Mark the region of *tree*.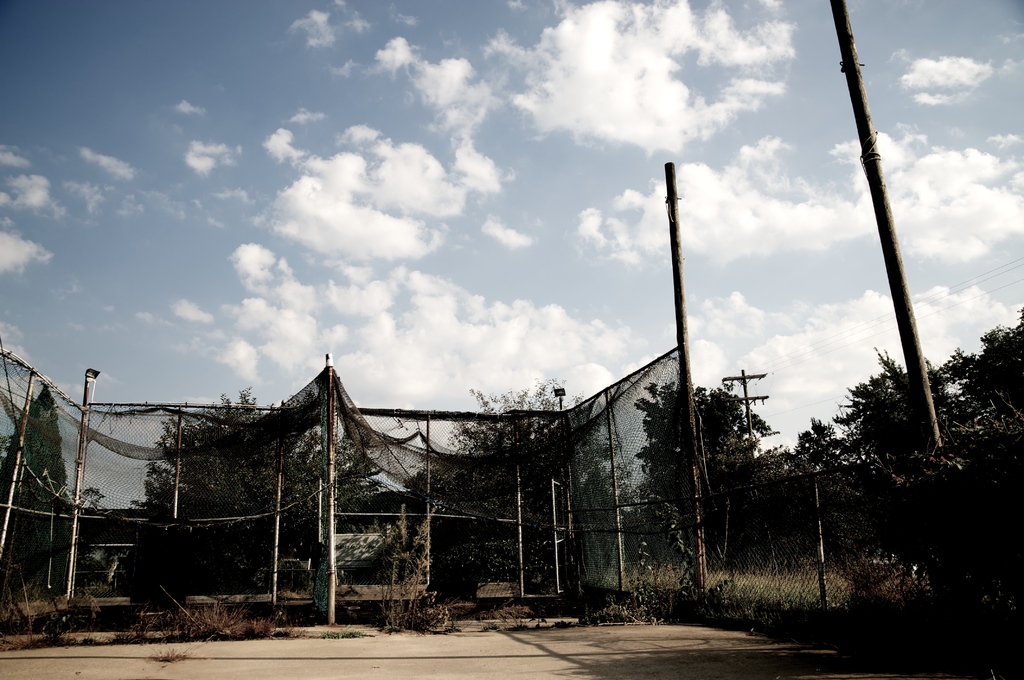
Region: x1=0 y1=384 x2=75 y2=584.
